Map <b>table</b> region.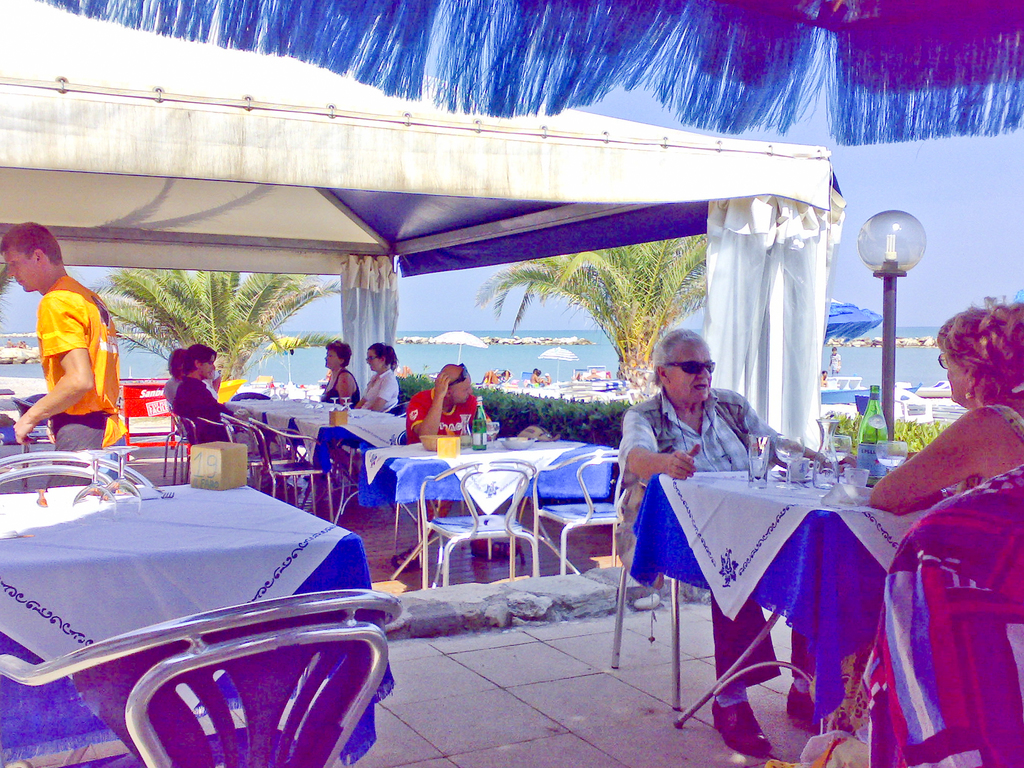
Mapped to region(361, 431, 612, 591).
